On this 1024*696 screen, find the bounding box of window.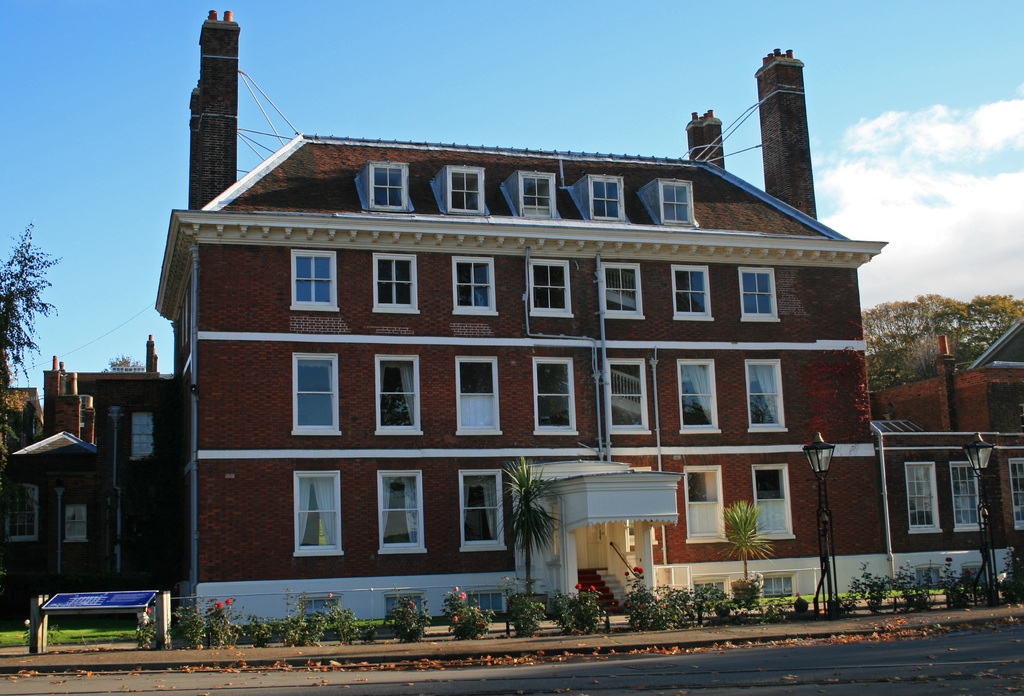
Bounding box: box=[293, 469, 343, 557].
